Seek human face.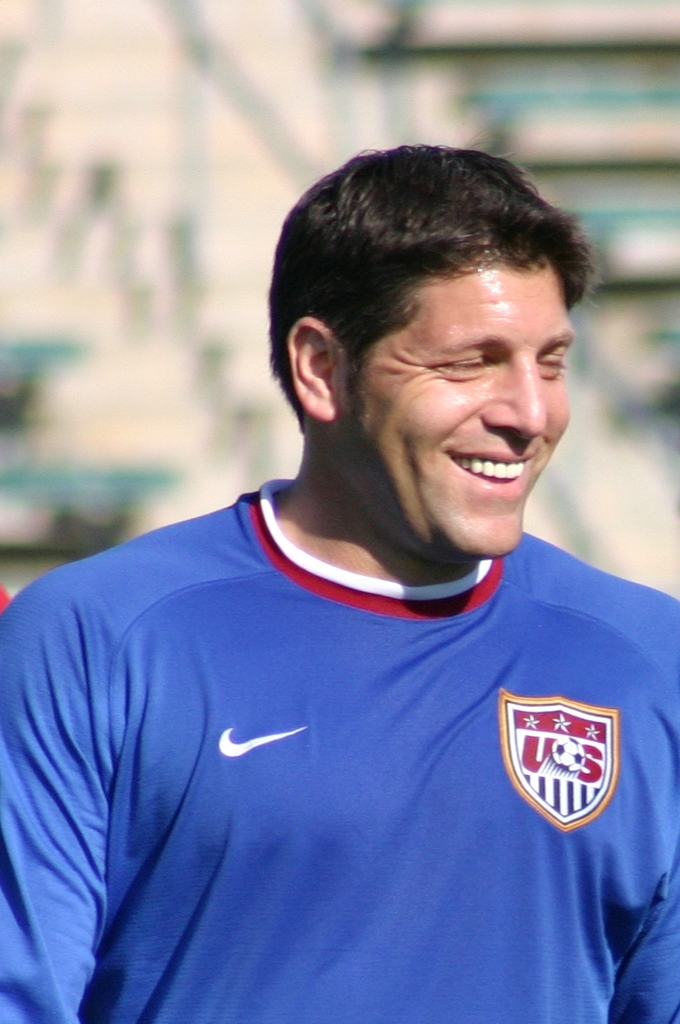
crop(337, 255, 573, 568).
